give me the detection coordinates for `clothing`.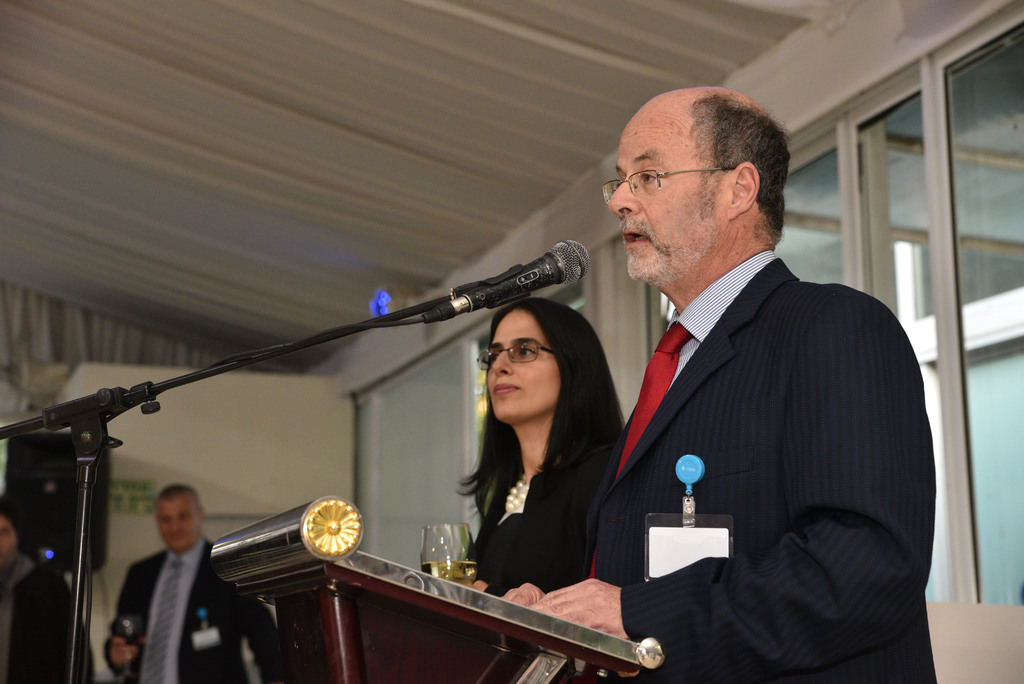
(99, 532, 278, 683).
